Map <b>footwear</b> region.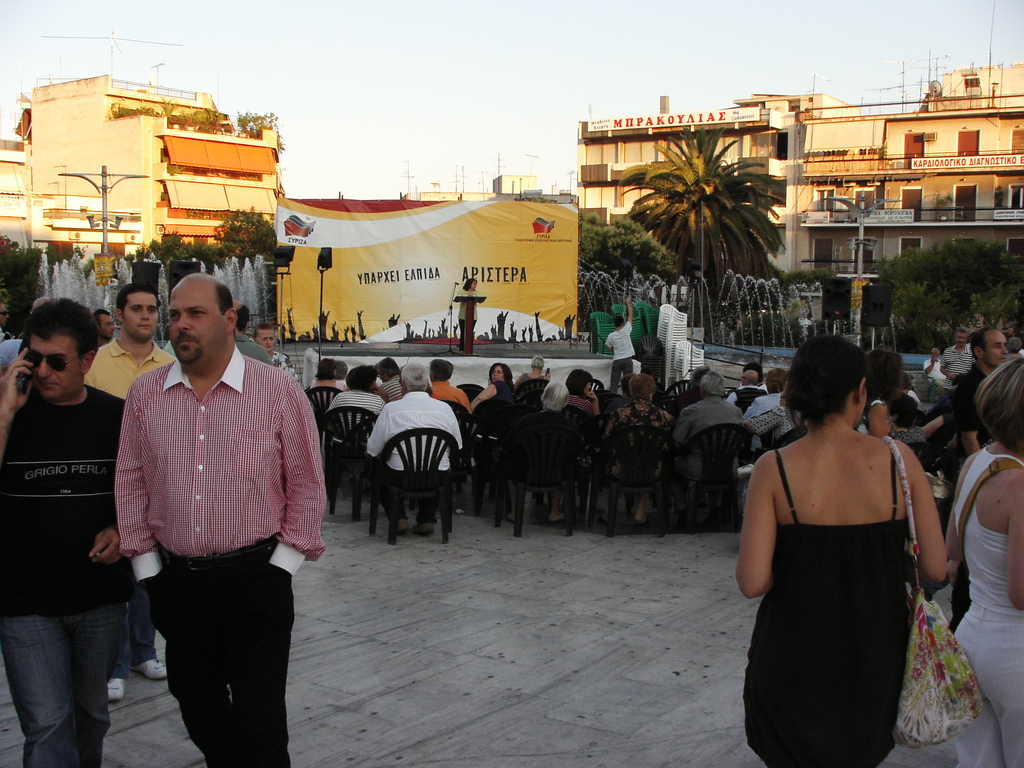
Mapped to (416, 522, 433, 538).
